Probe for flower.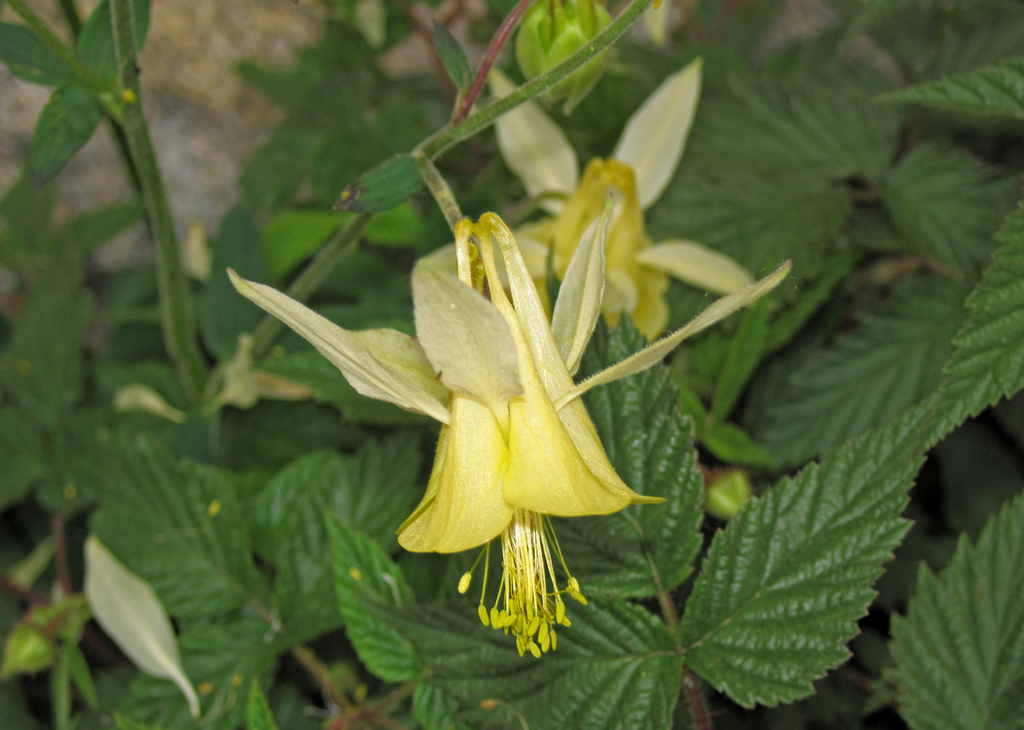
Probe result: bbox=[489, 60, 753, 338].
